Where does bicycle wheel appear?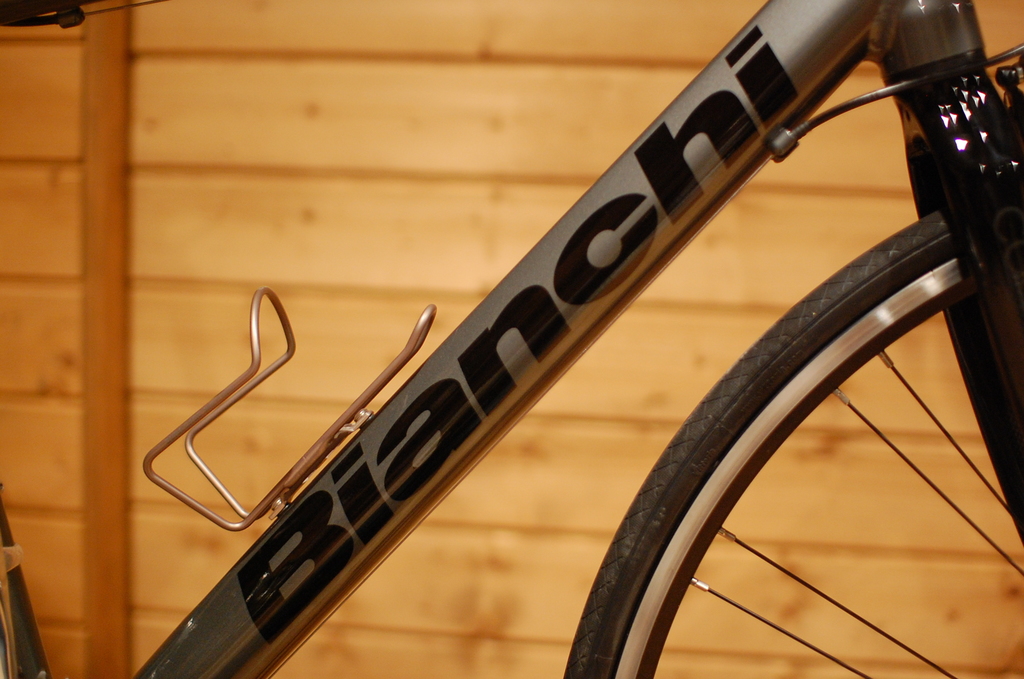
Appears at 564:213:1023:678.
